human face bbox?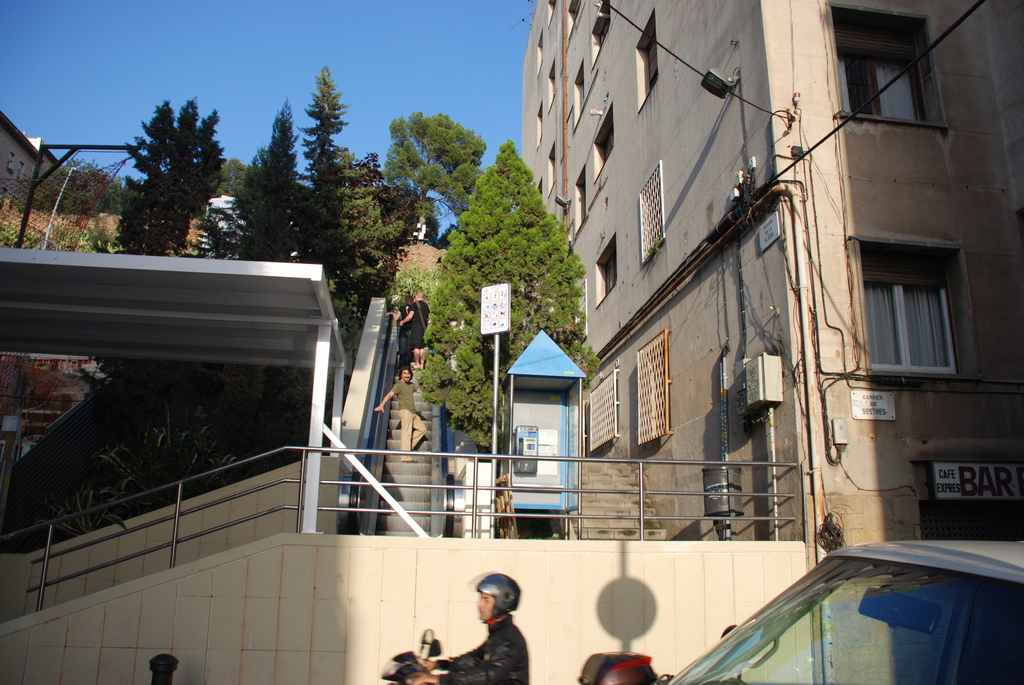
[left=475, top=592, right=496, bottom=619]
